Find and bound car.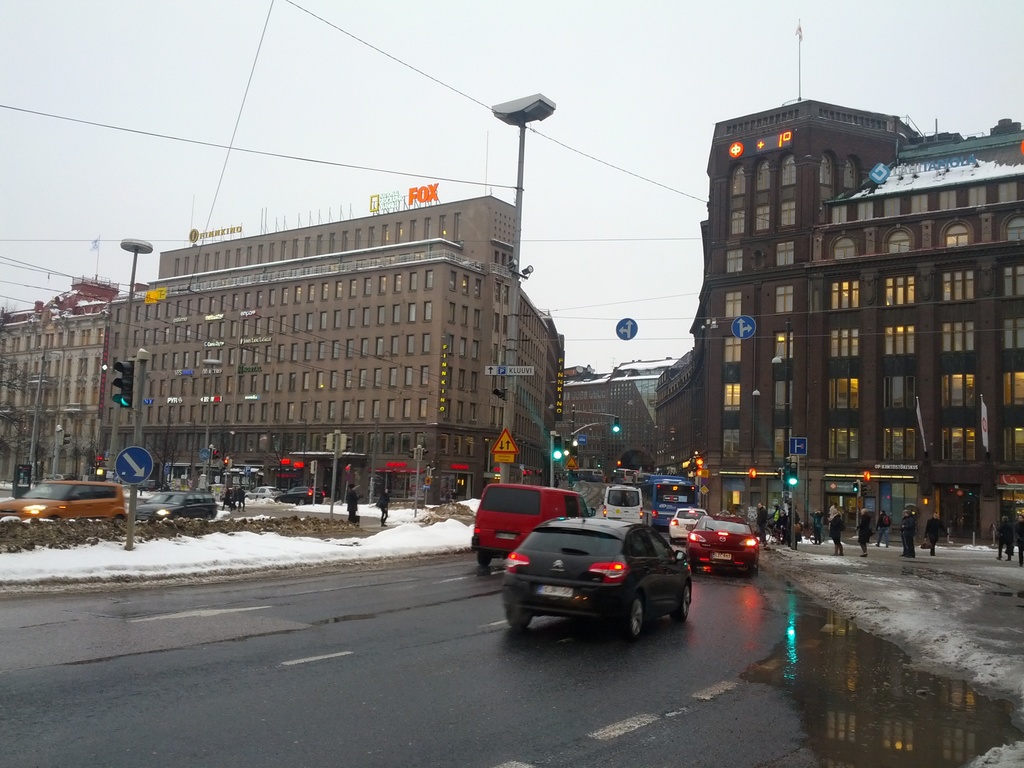
Bound: (x1=687, y1=507, x2=765, y2=577).
